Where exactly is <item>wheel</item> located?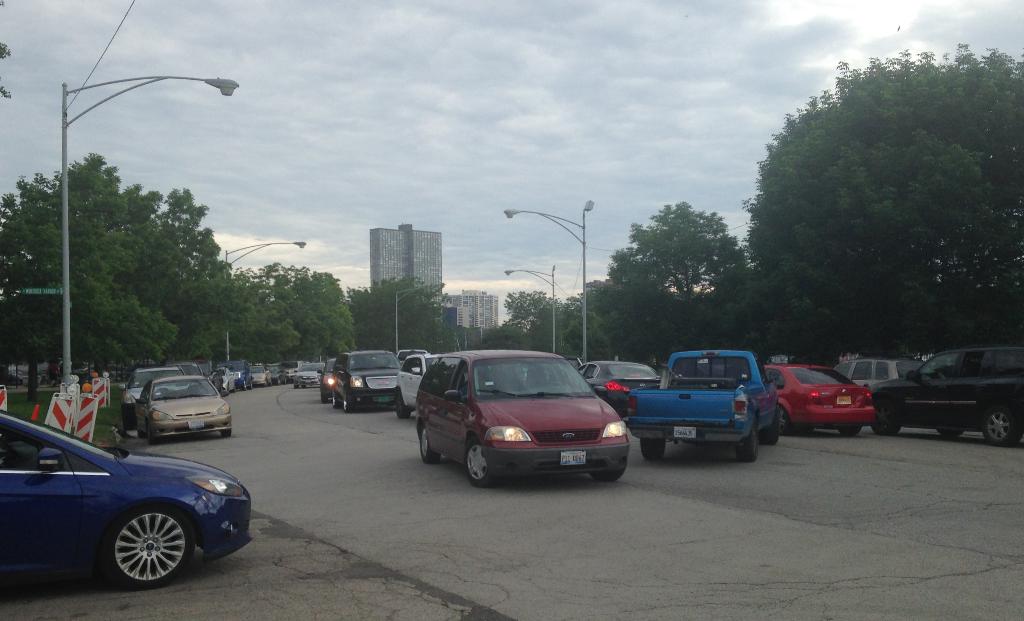
Its bounding box is 641, 438, 668, 463.
